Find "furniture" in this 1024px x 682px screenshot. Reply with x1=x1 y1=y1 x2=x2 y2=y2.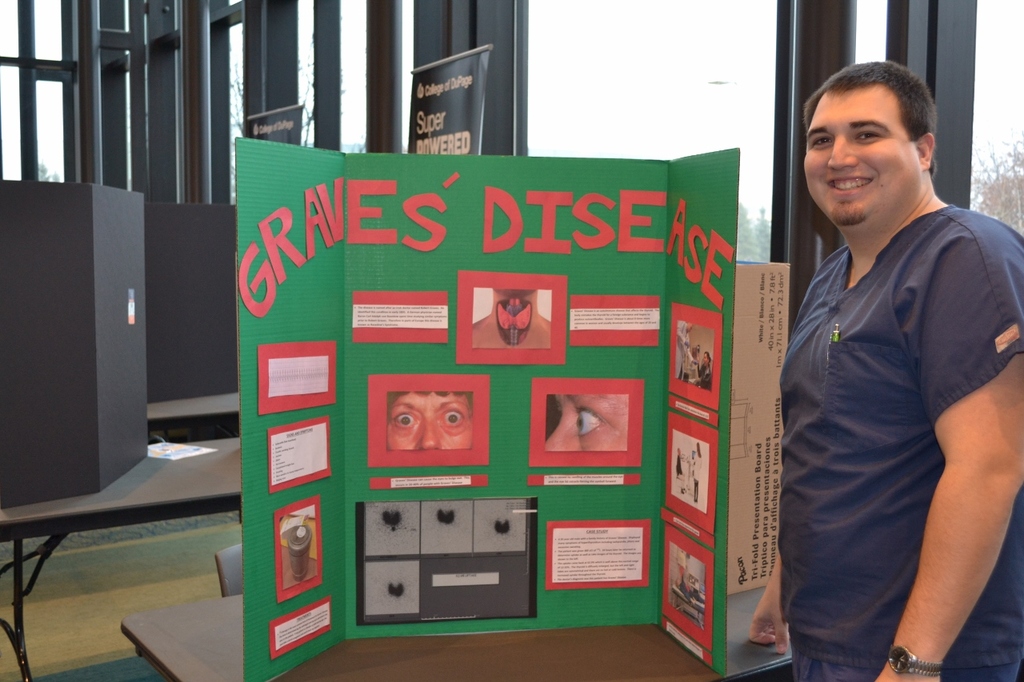
x1=0 y1=437 x2=241 y2=681.
